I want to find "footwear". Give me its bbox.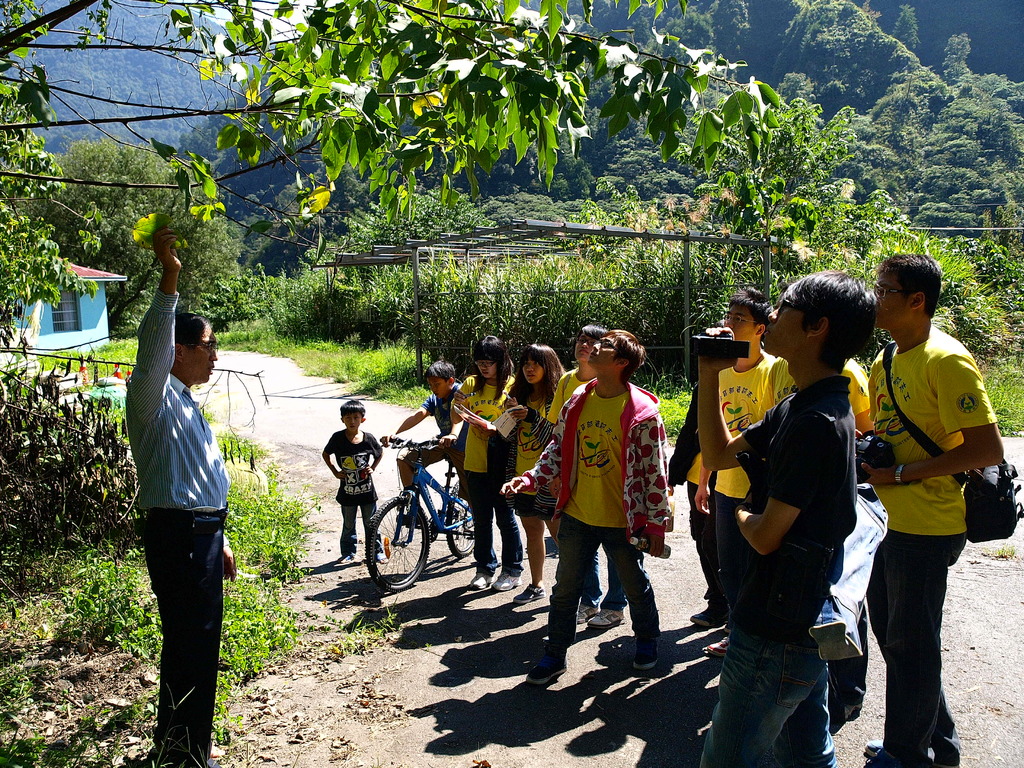
{"left": 332, "top": 547, "right": 362, "bottom": 566}.
